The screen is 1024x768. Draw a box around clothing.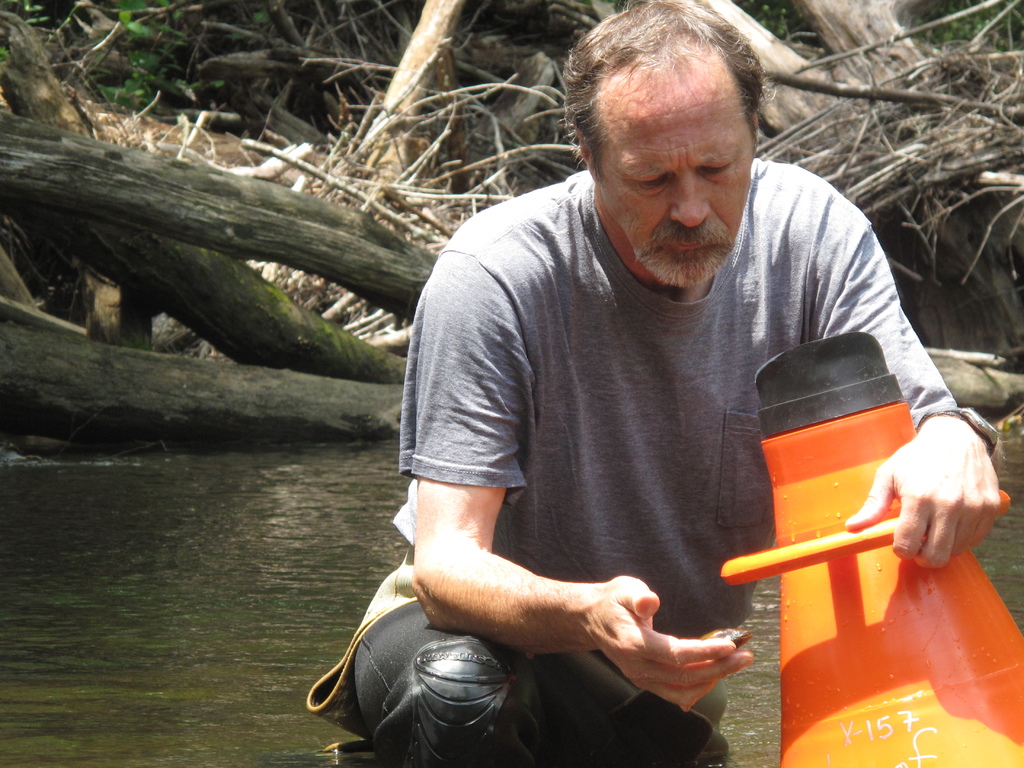
detection(350, 158, 956, 767).
